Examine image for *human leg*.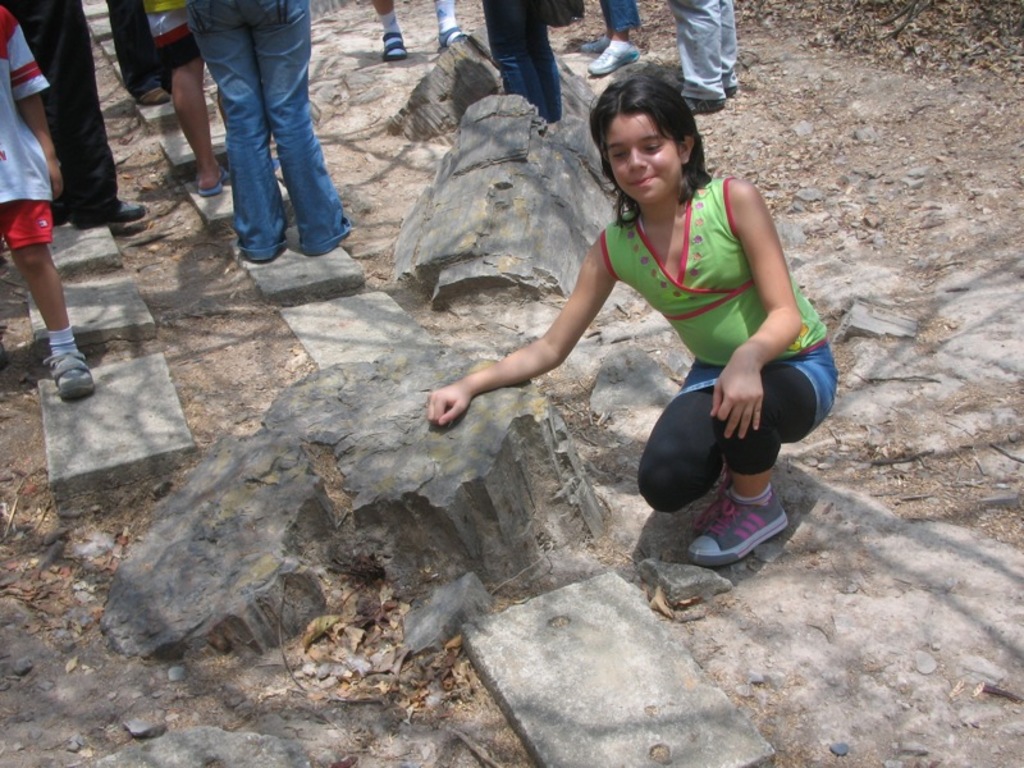
Examination result: rect(639, 360, 735, 511).
